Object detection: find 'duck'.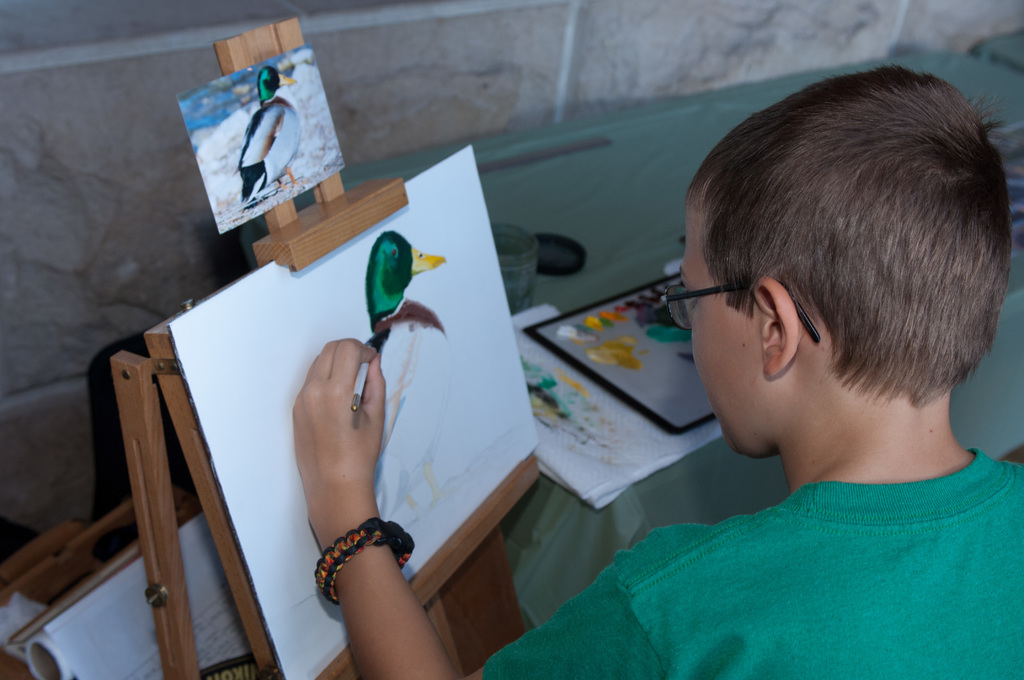
<box>365,222,465,521</box>.
